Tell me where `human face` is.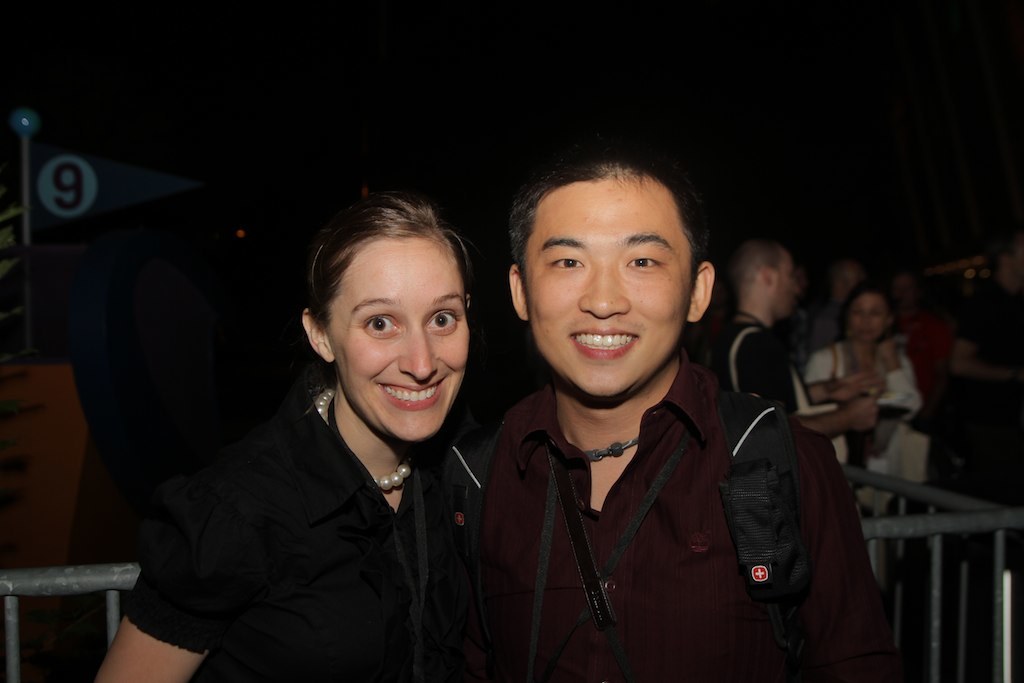
`human face` is at <region>849, 293, 889, 344</region>.
